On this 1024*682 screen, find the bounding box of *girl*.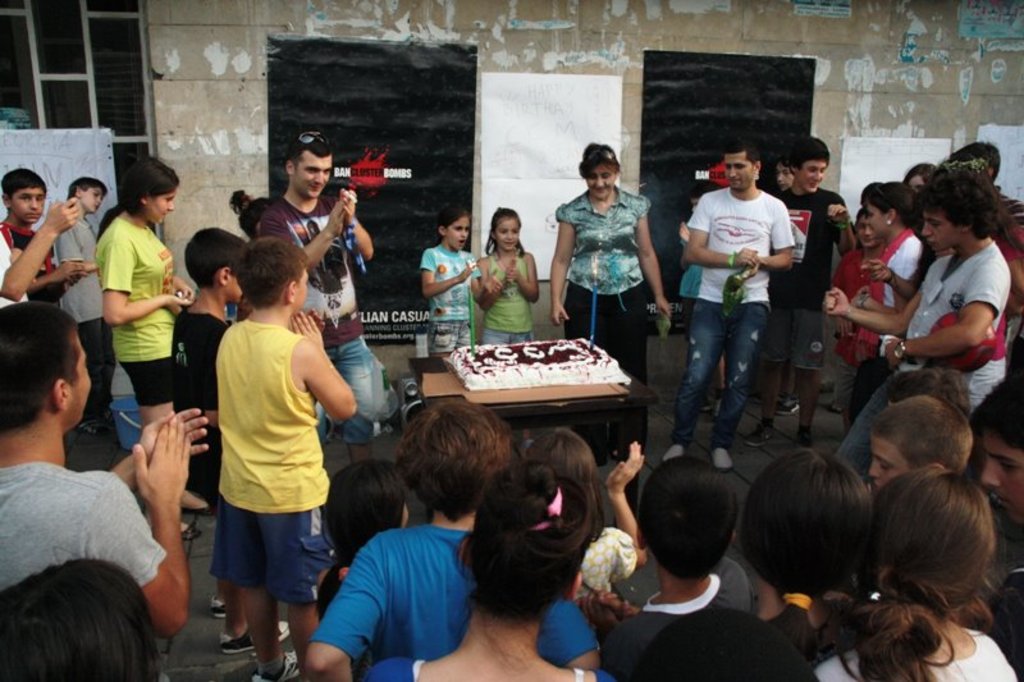
Bounding box: detection(812, 470, 1018, 681).
